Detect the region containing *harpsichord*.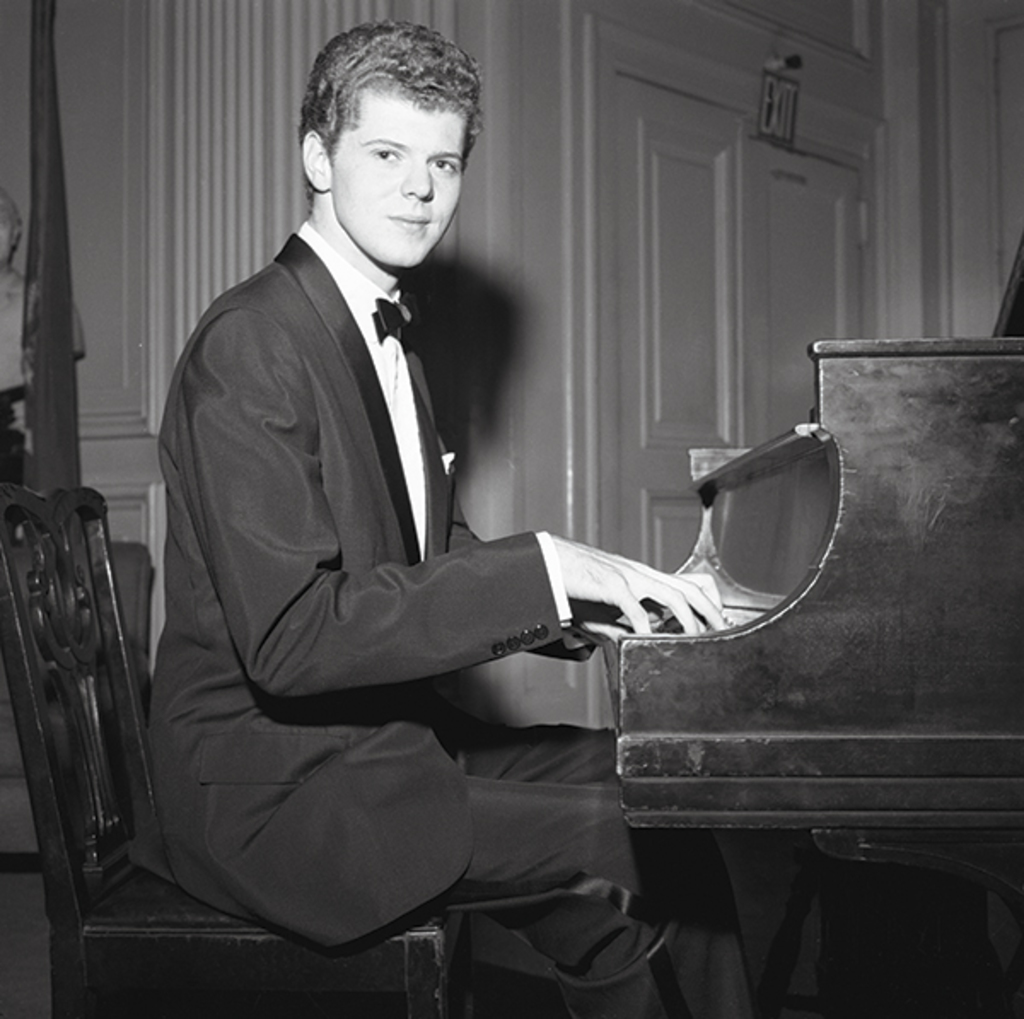
602 239 1022 1017.
